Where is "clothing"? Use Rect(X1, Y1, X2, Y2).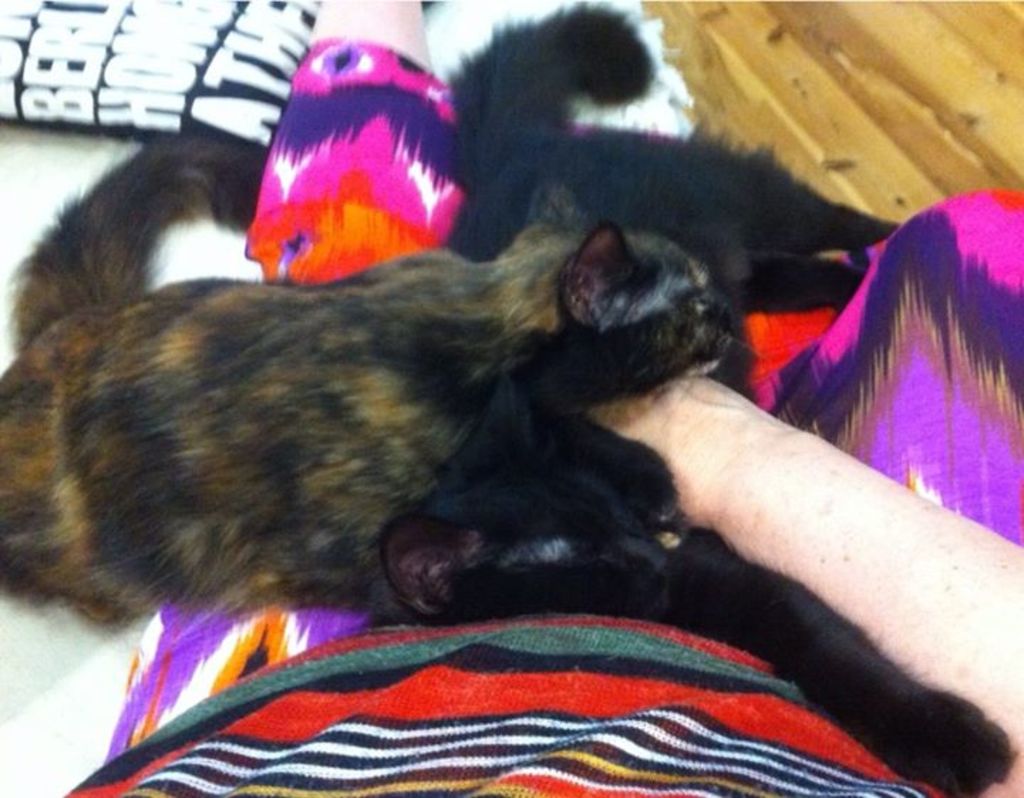
Rect(63, 36, 1021, 797).
